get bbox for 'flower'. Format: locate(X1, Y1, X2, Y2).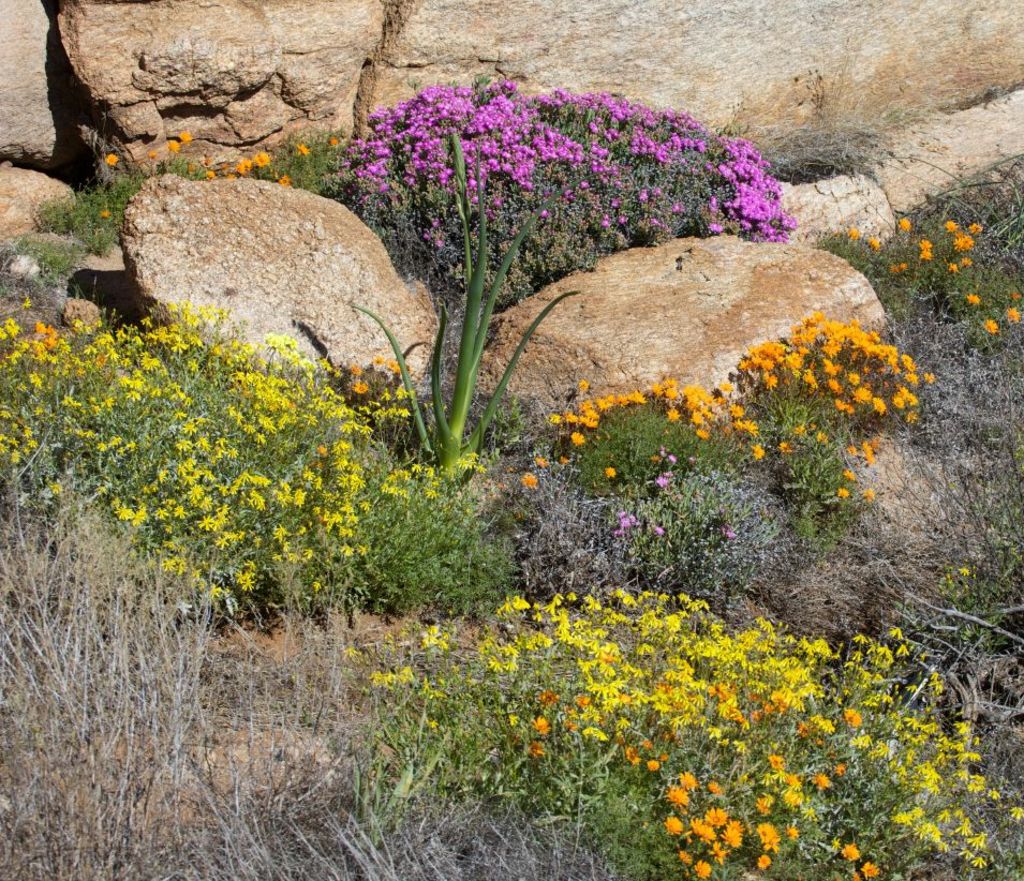
locate(723, 815, 751, 849).
